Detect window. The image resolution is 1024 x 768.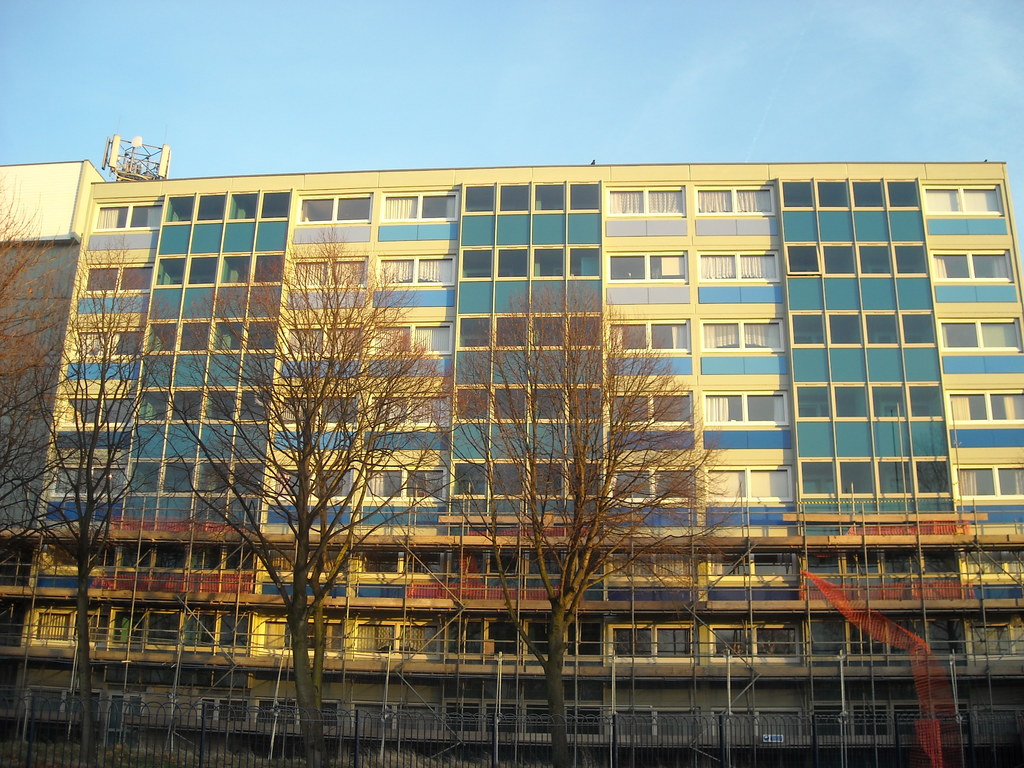
[840,377,868,418].
